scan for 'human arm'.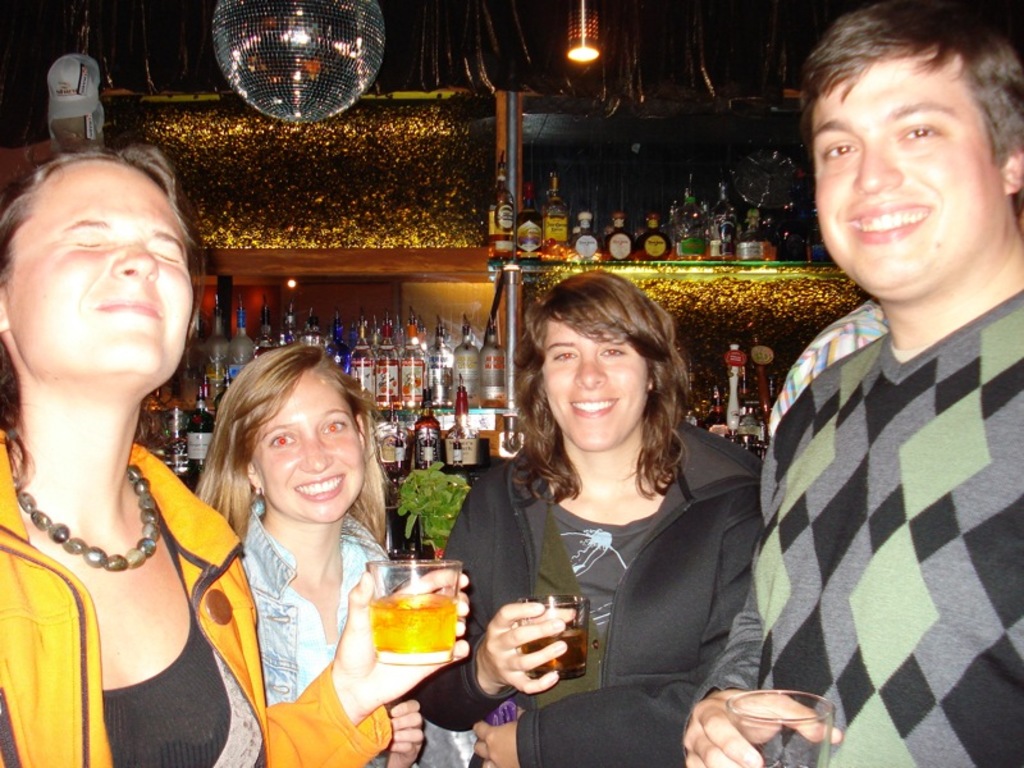
Scan result: box=[479, 521, 763, 767].
